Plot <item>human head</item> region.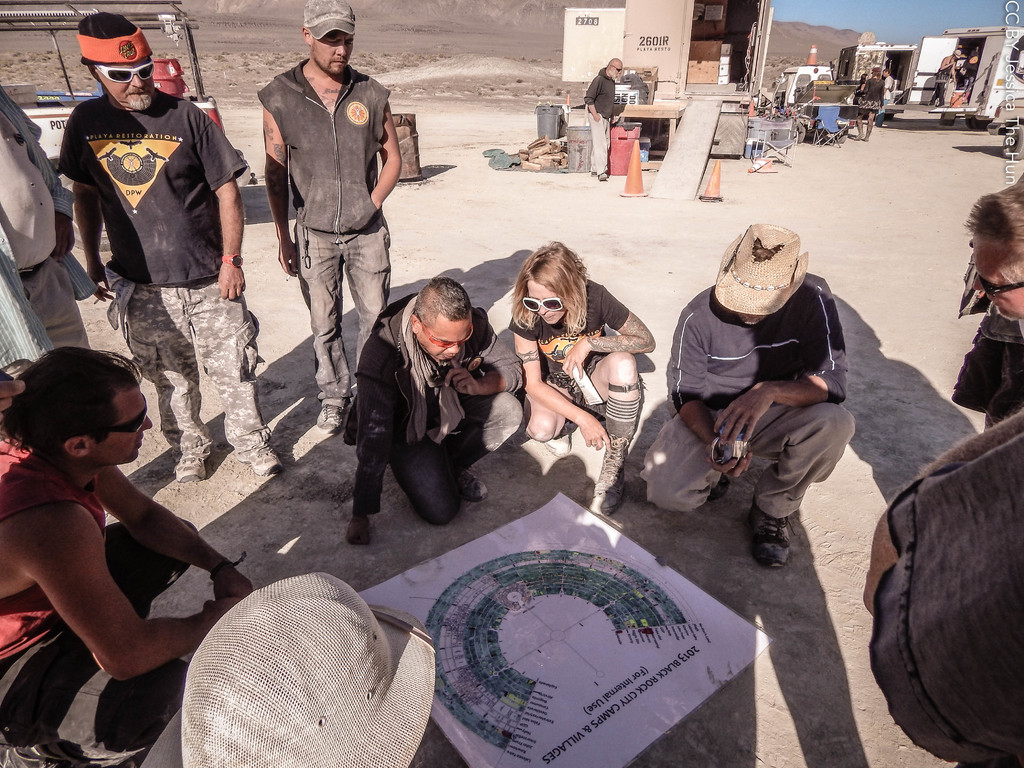
Plotted at [5,347,154,500].
